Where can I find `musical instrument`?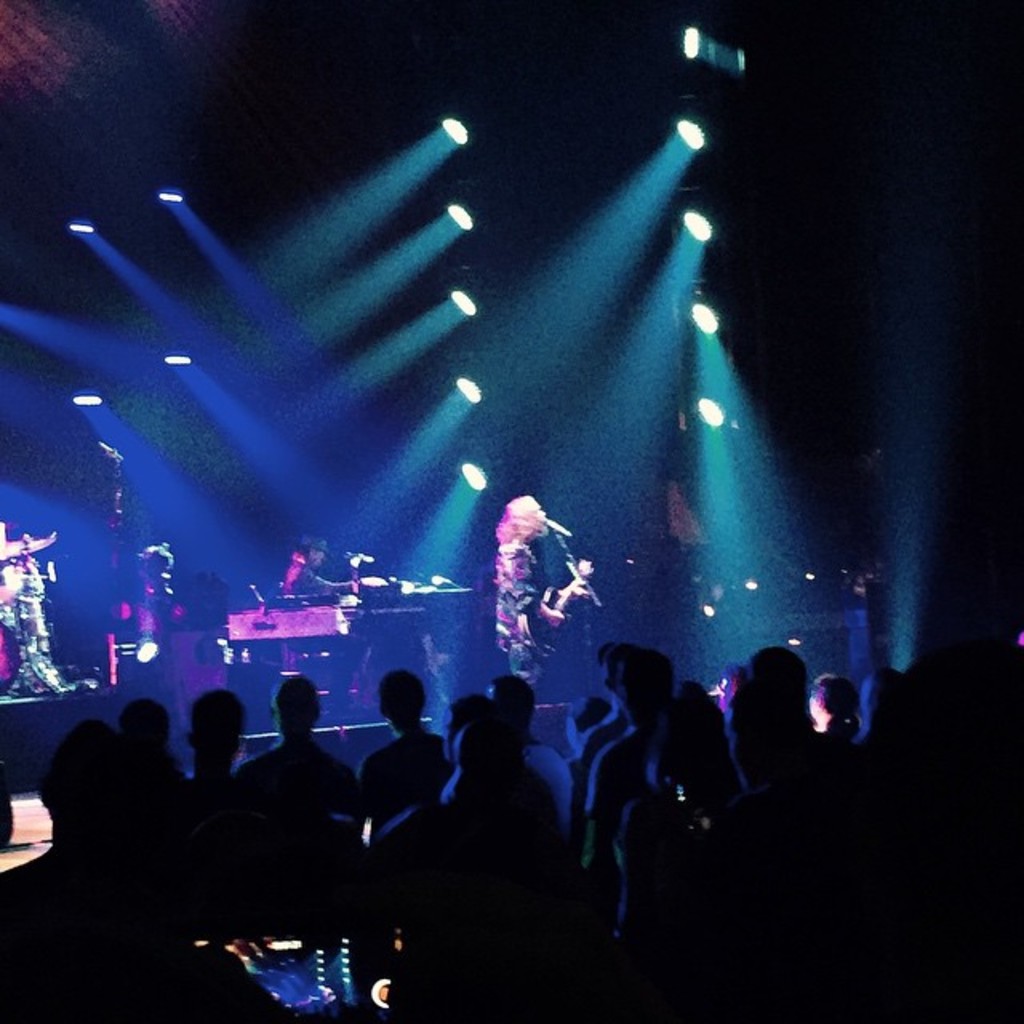
You can find it at [504,550,598,667].
